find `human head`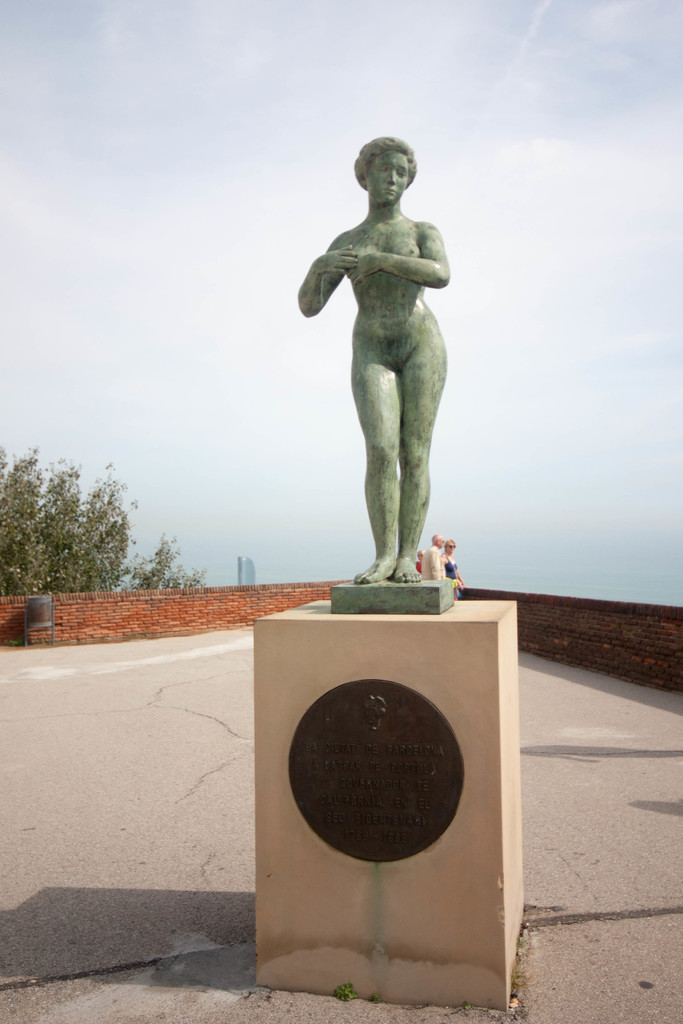
detection(446, 534, 456, 556)
